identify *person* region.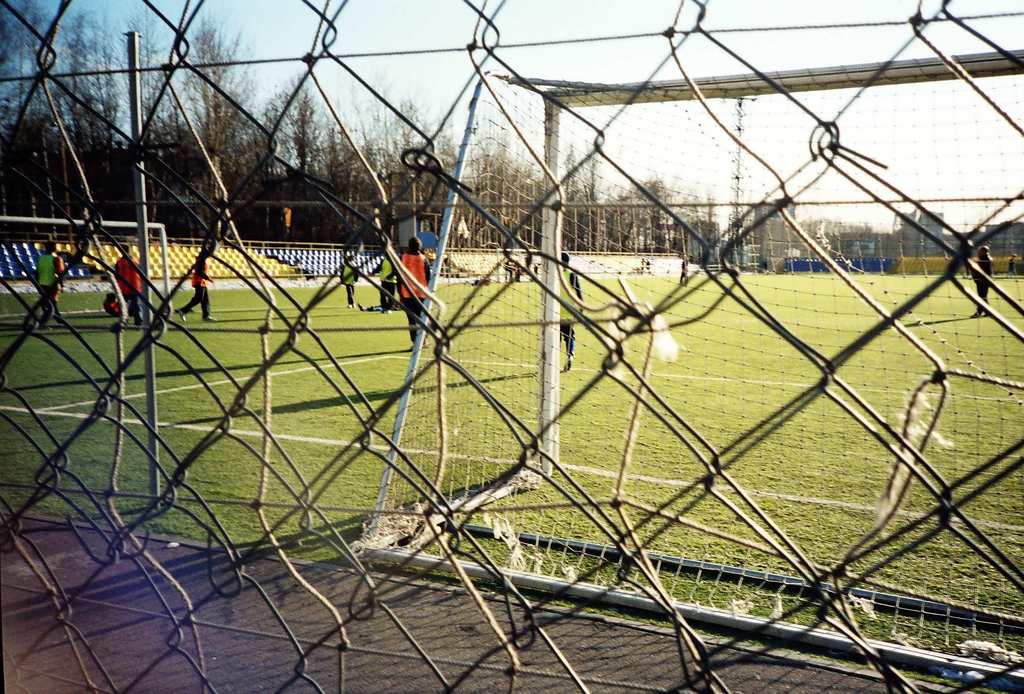
Region: select_region(339, 254, 360, 310).
